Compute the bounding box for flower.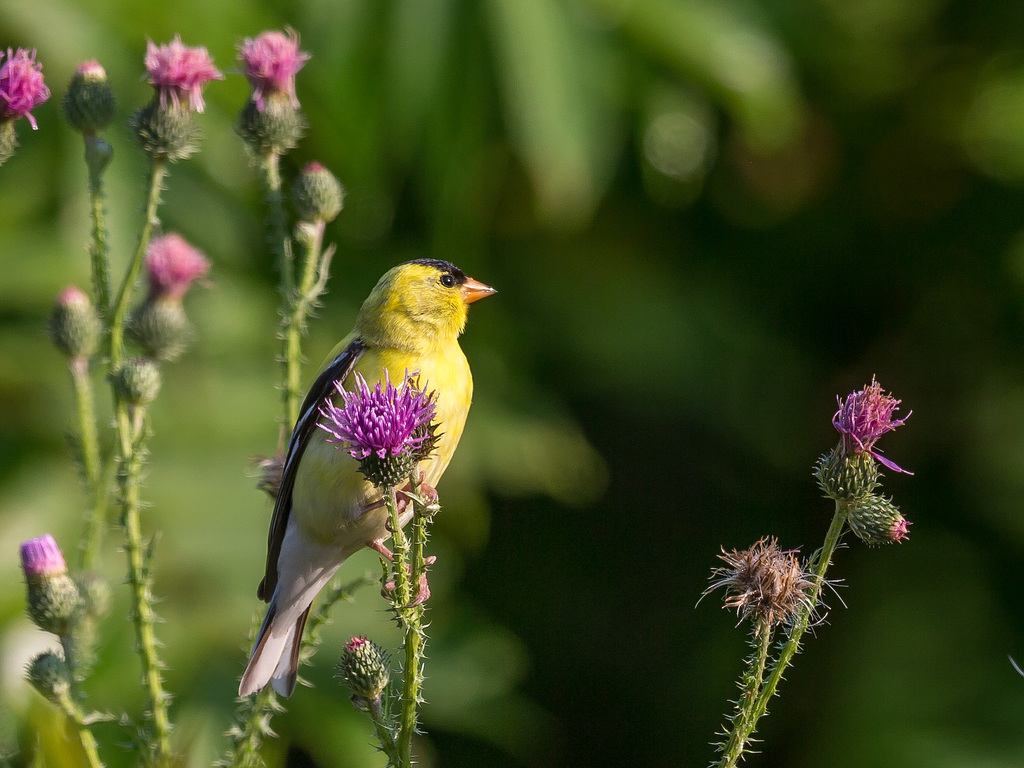
box(148, 236, 212, 302).
